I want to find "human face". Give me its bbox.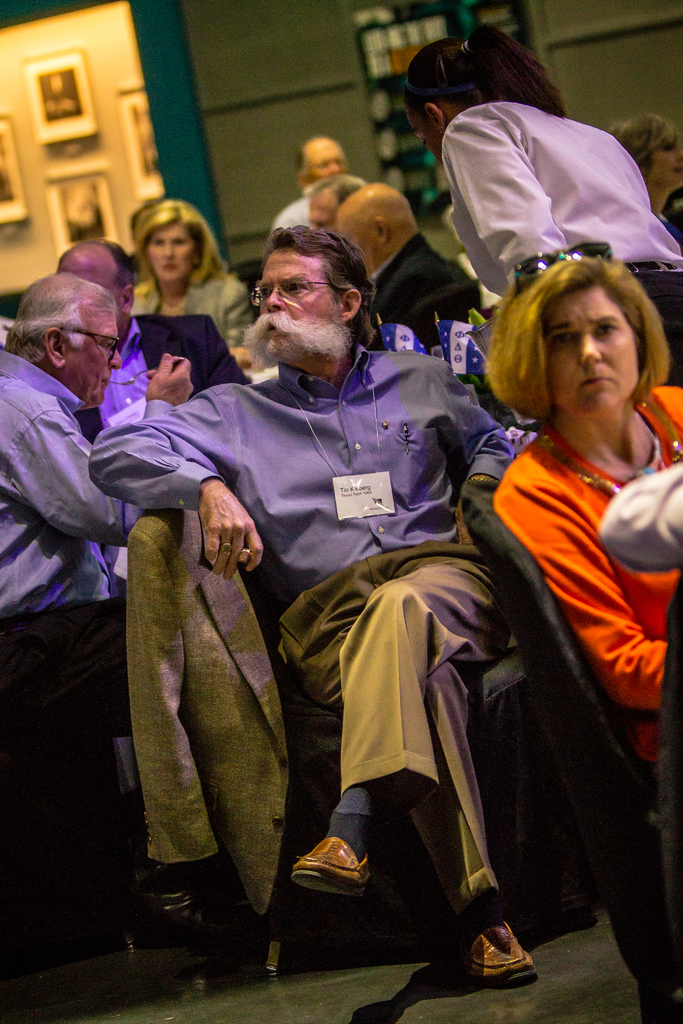
{"x1": 310, "y1": 194, "x2": 338, "y2": 230}.
